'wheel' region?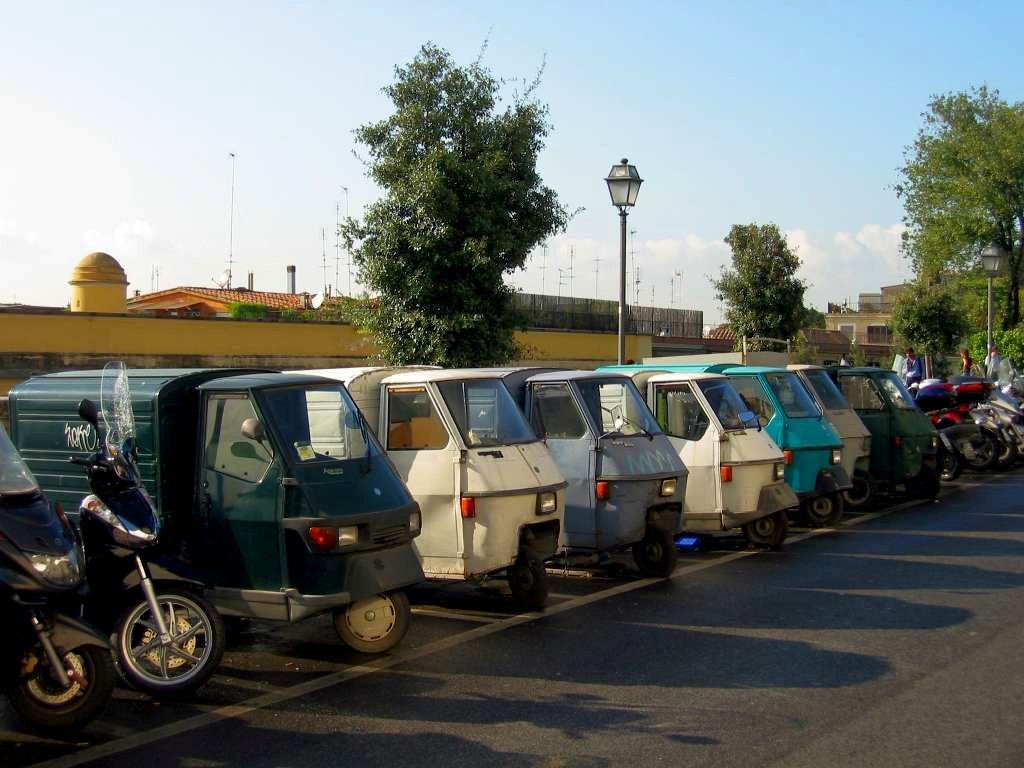
select_region(2, 631, 101, 723)
